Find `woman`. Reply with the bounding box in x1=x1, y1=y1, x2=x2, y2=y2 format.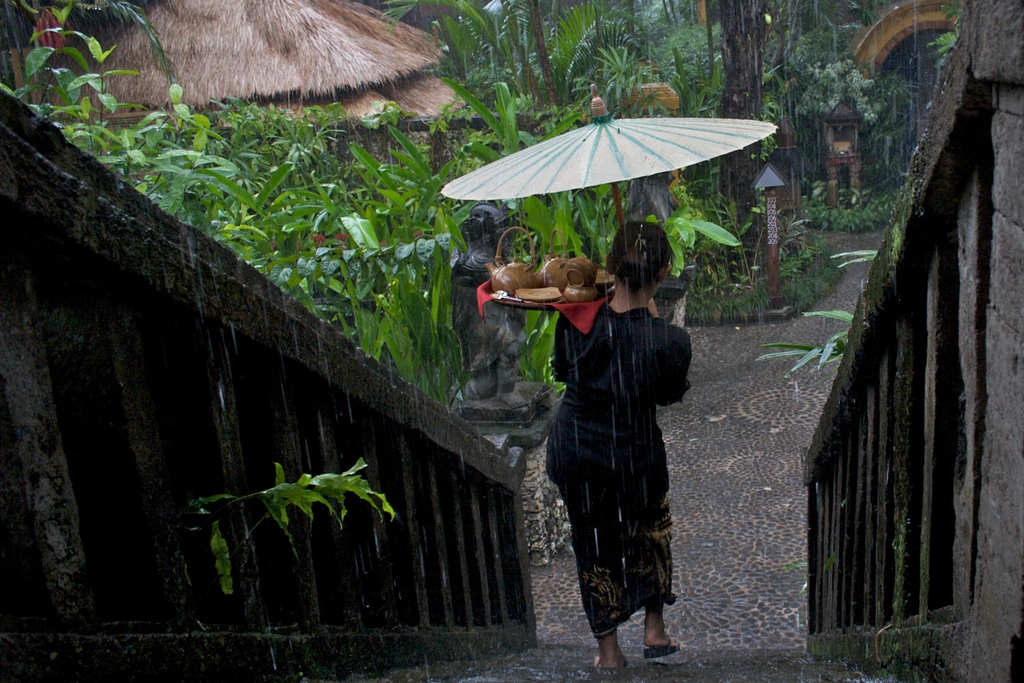
x1=541, y1=216, x2=692, y2=671.
